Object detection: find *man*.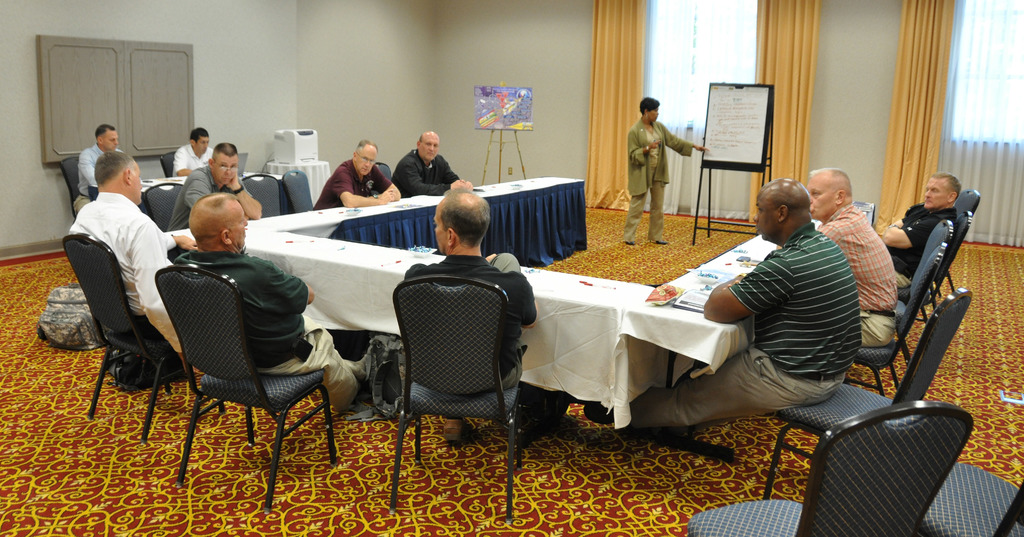
l=392, t=131, r=476, b=194.
